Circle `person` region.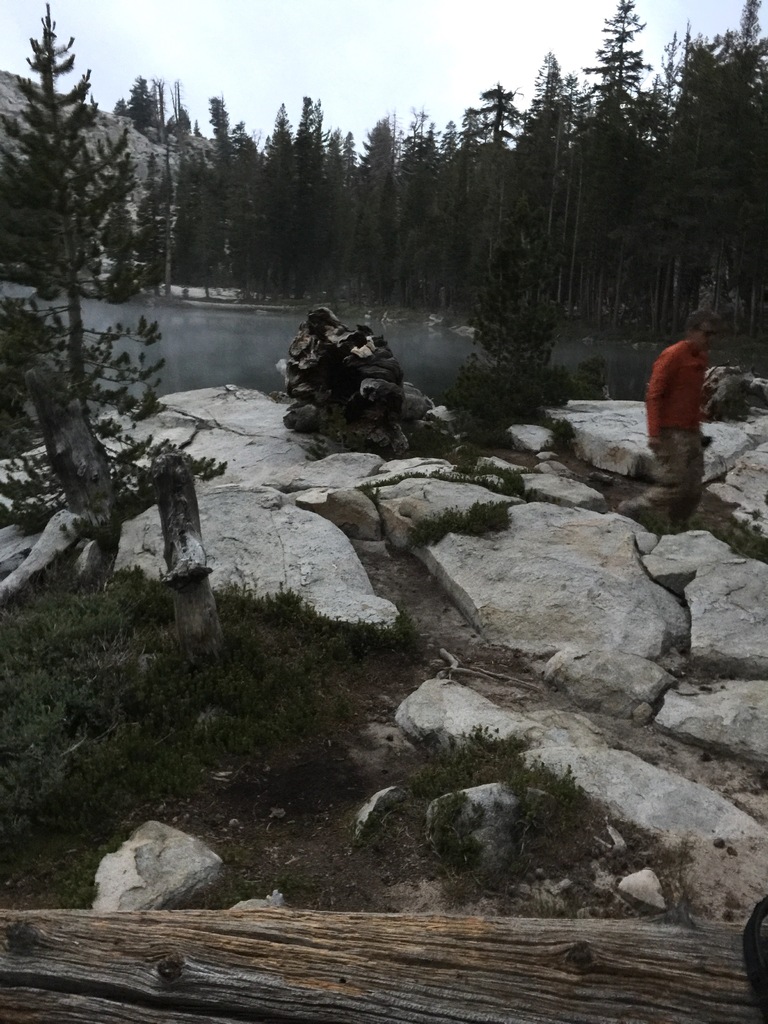
Region: pyautogui.locateOnScreen(642, 289, 711, 538).
